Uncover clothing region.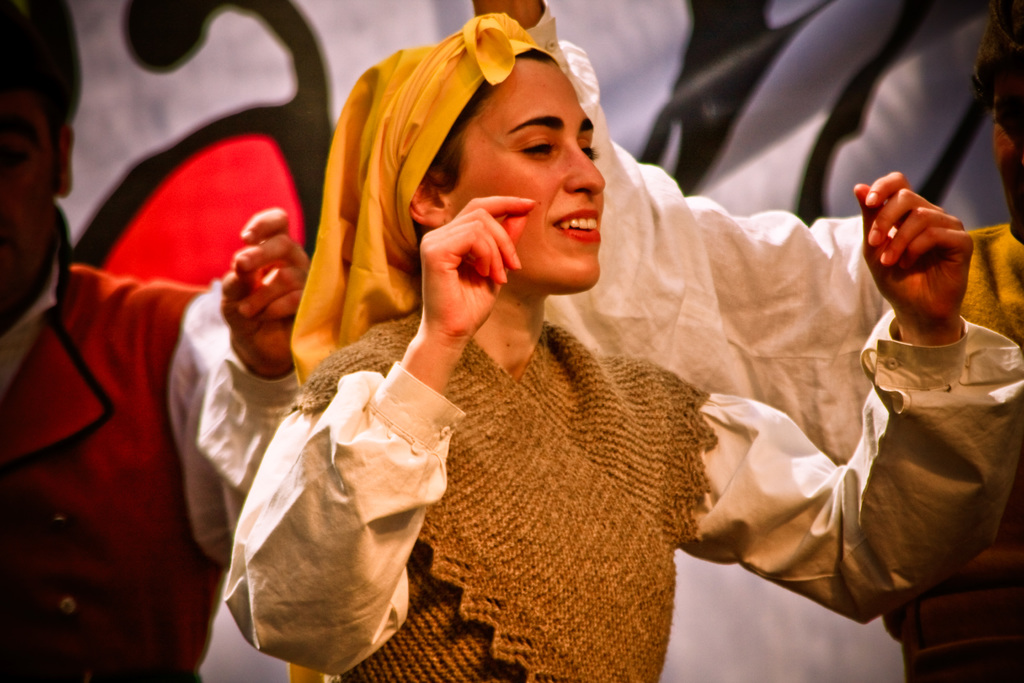
Uncovered: 209 298 1023 682.
